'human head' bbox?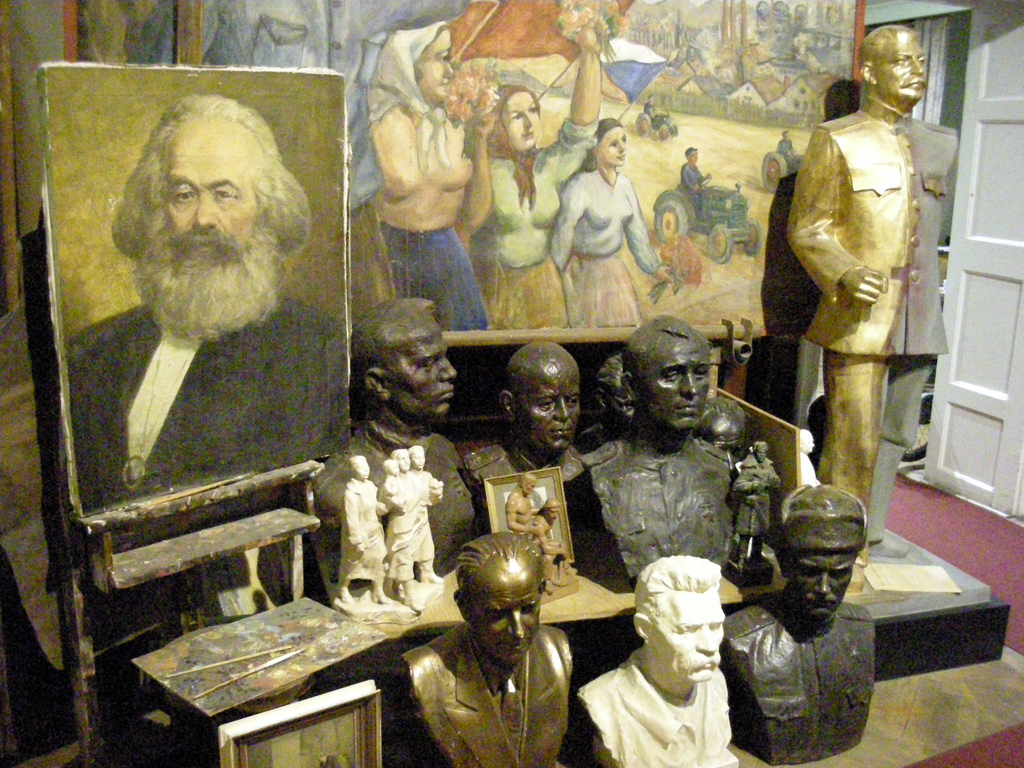
select_region(595, 353, 637, 442)
